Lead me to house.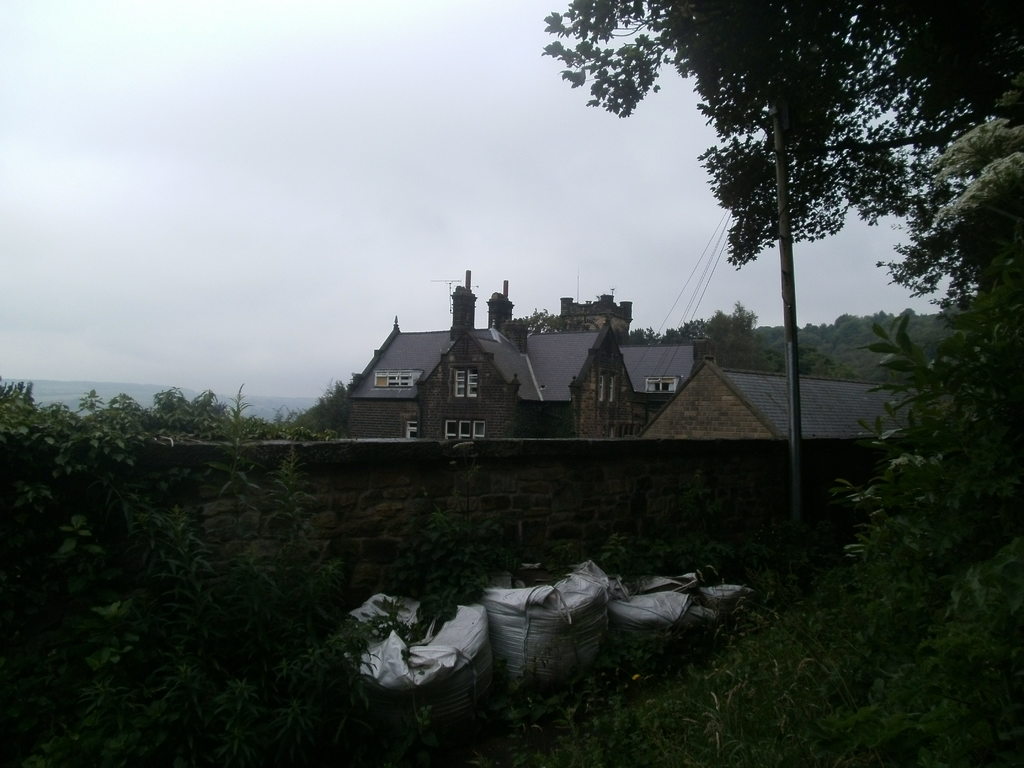
Lead to locate(344, 269, 714, 437).
